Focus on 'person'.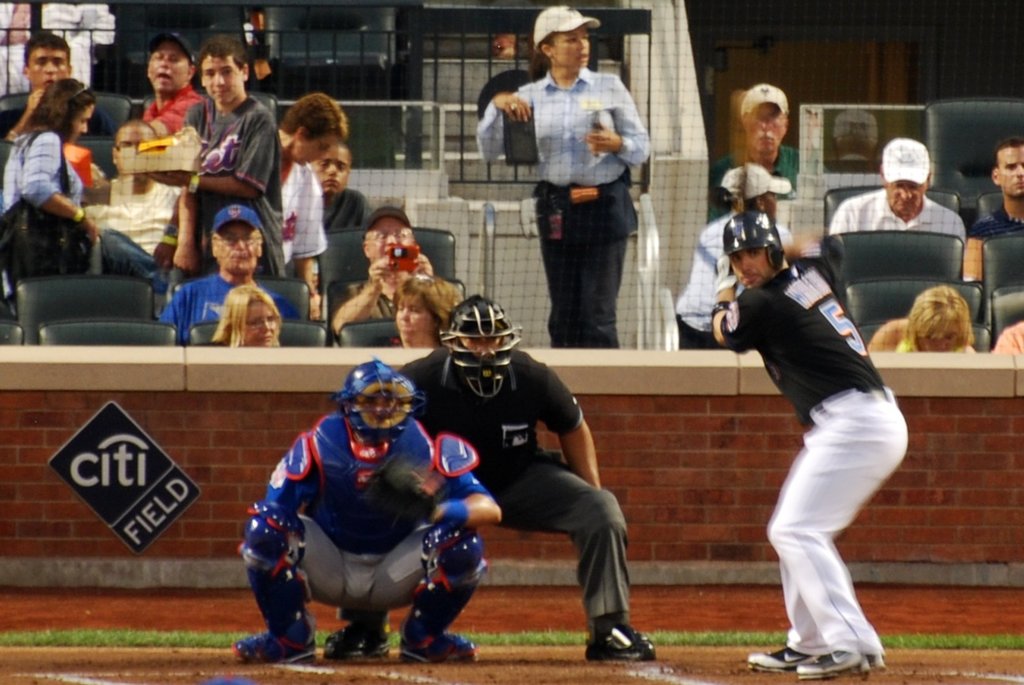
Focused at l=80, t=120, r=181, b=293.
